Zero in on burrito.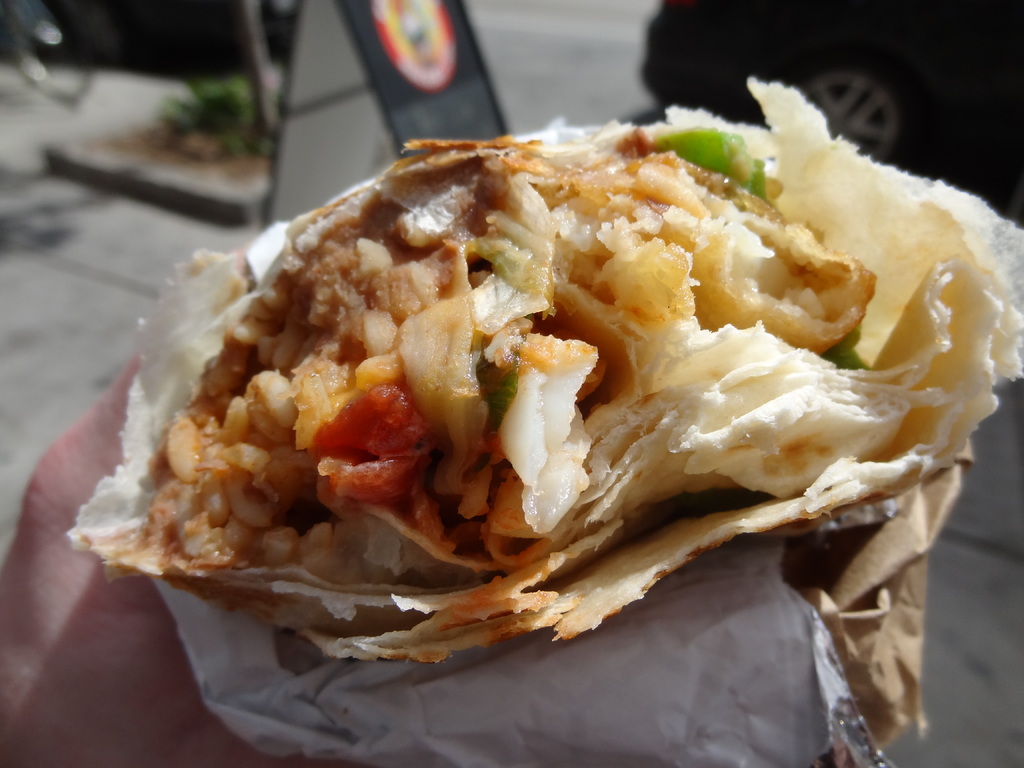
Zeroed in: l=51, t=81, r=1017, b=671.
